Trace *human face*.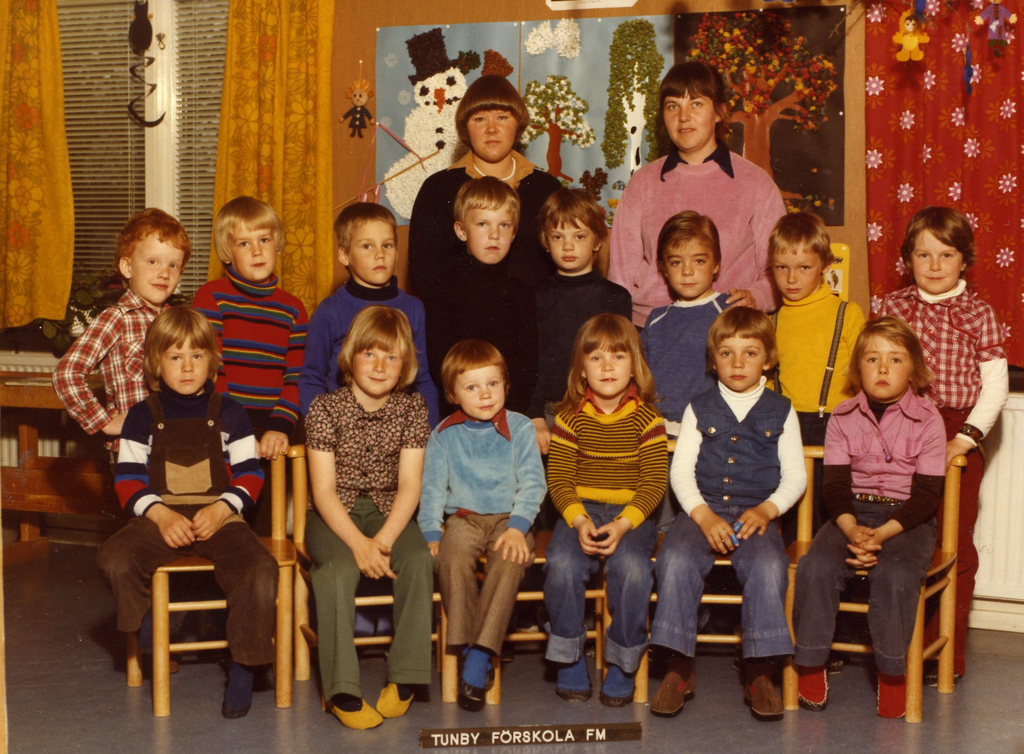
Traced to 346:217:398:286.
